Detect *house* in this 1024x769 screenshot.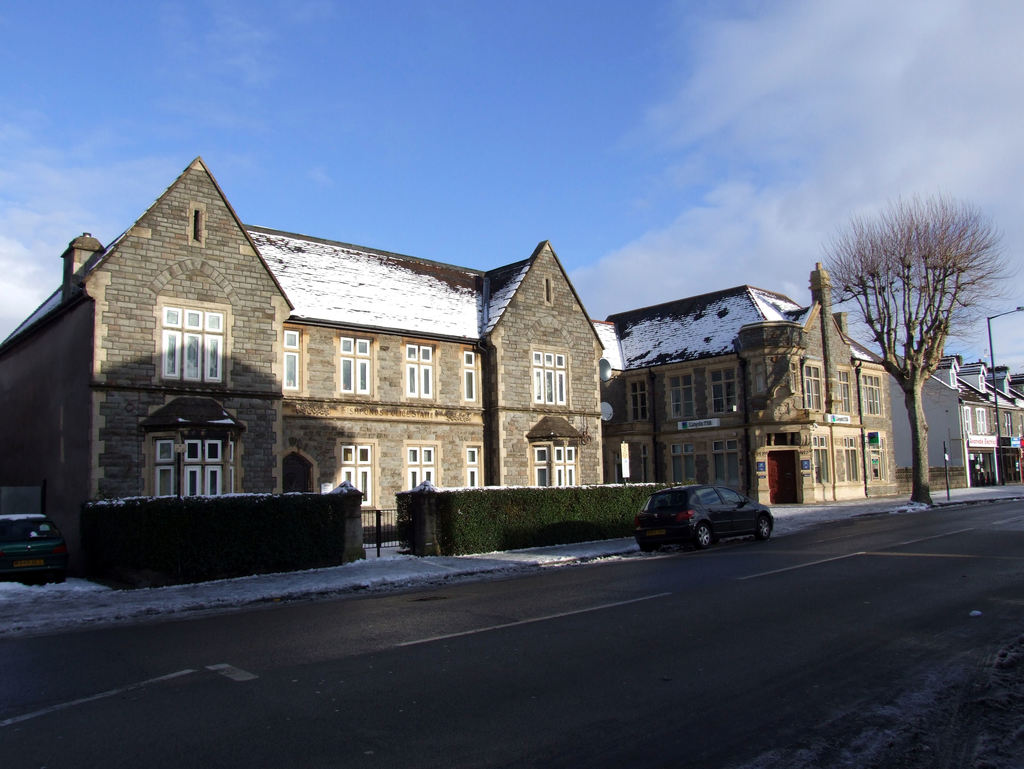
Detection: <box>1,156,604,553</box>.
